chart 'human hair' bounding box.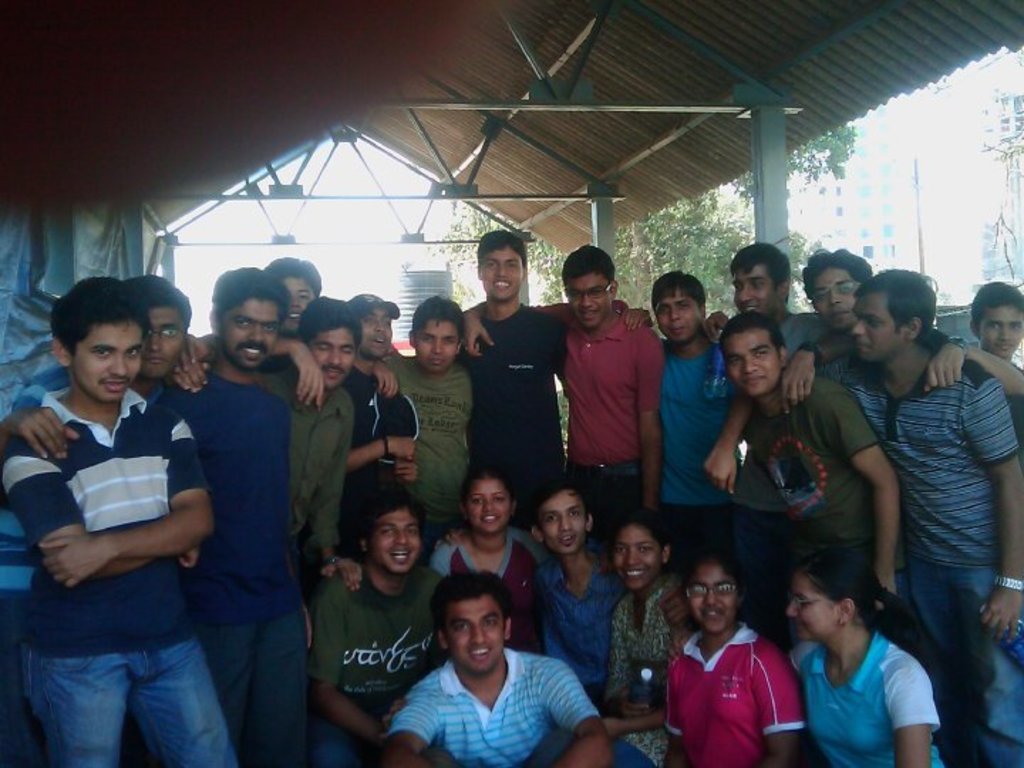
Charted: [left=465, top=466, right=513, bottom=498].
